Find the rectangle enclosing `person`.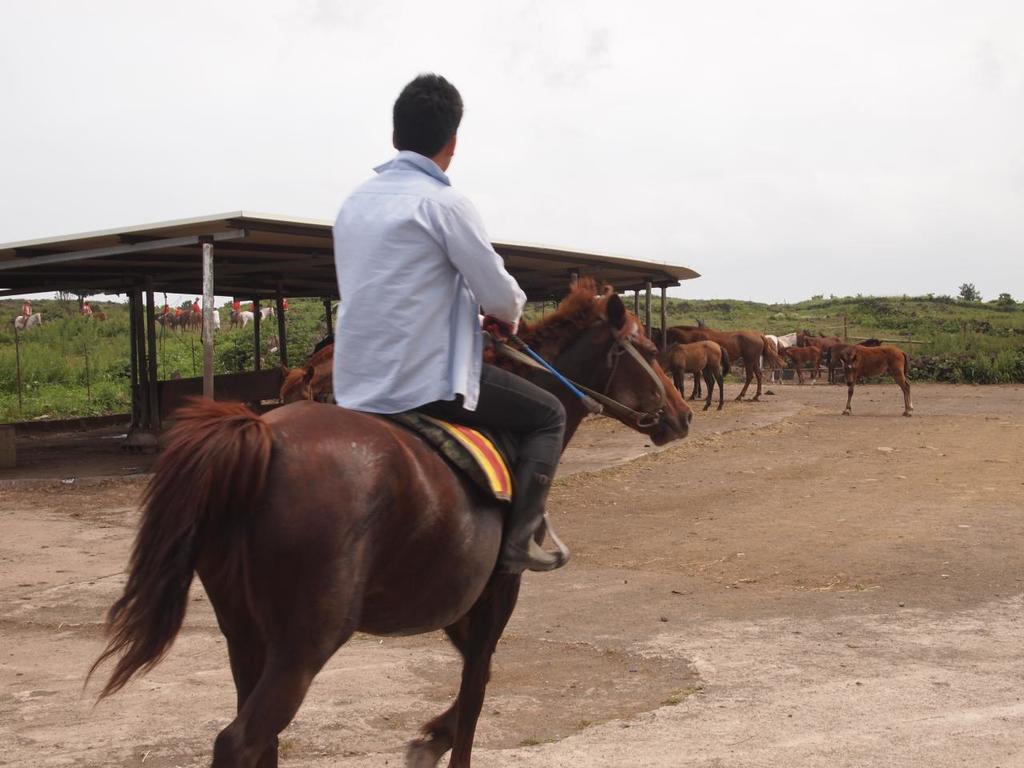
[330, 70, 571, 570].
